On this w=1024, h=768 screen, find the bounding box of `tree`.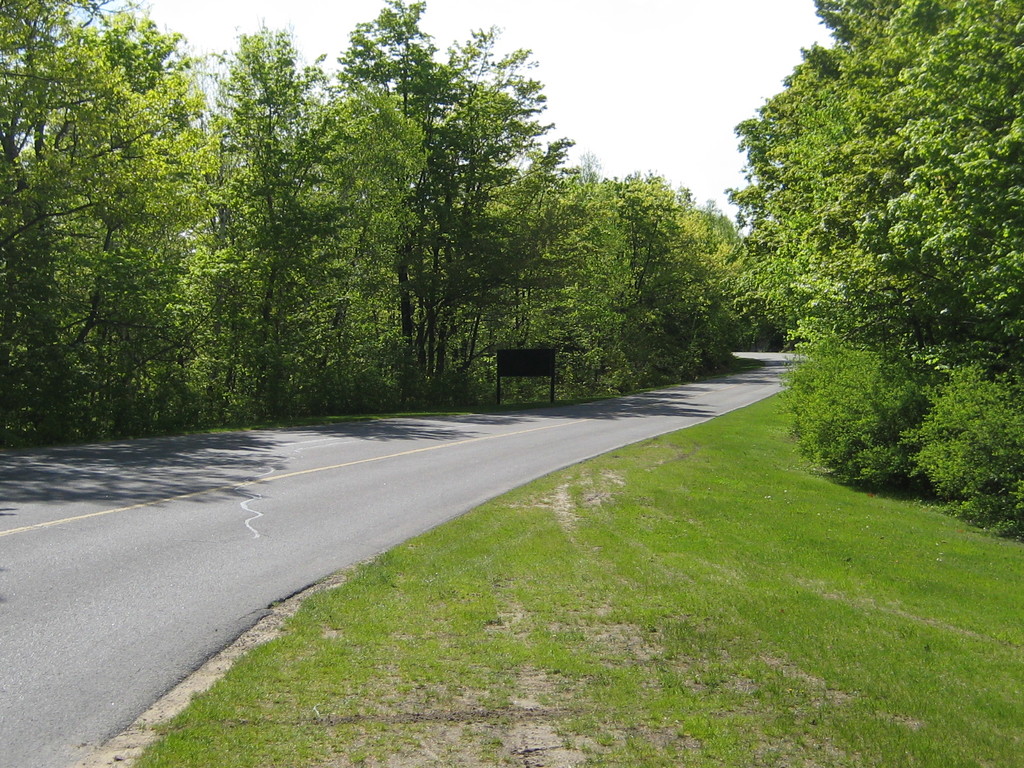
Bounding box: pyautogui.locateOnScreen(28, 39, 232, 472).
